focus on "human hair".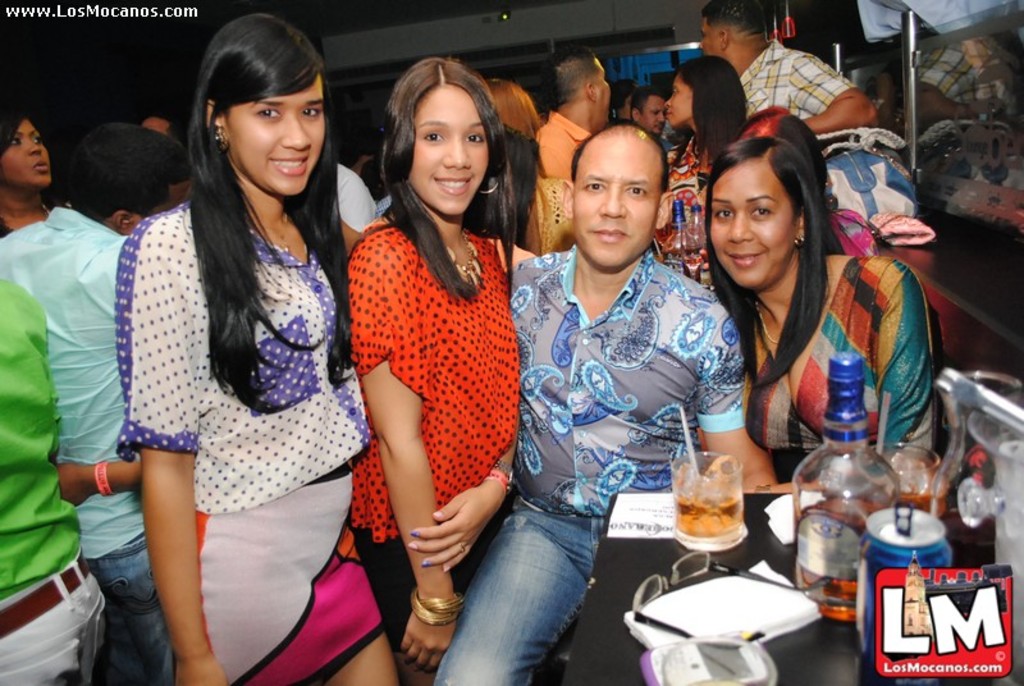
Focused at <bbox>669, 54, 746, 172</bbox>.
